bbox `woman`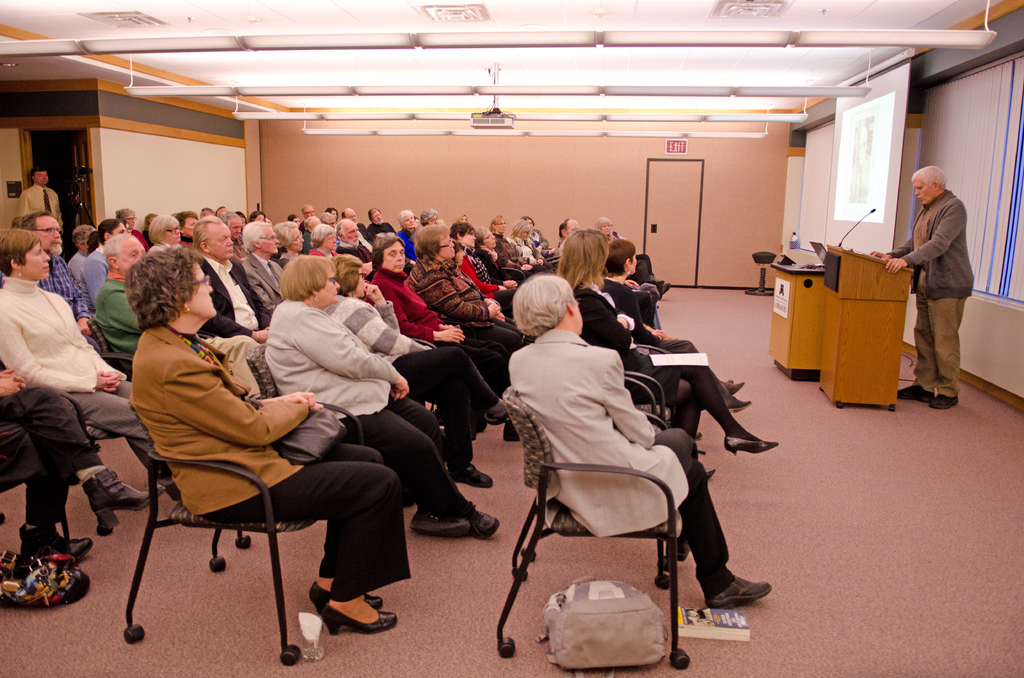
(175, 207, 200, 244)
